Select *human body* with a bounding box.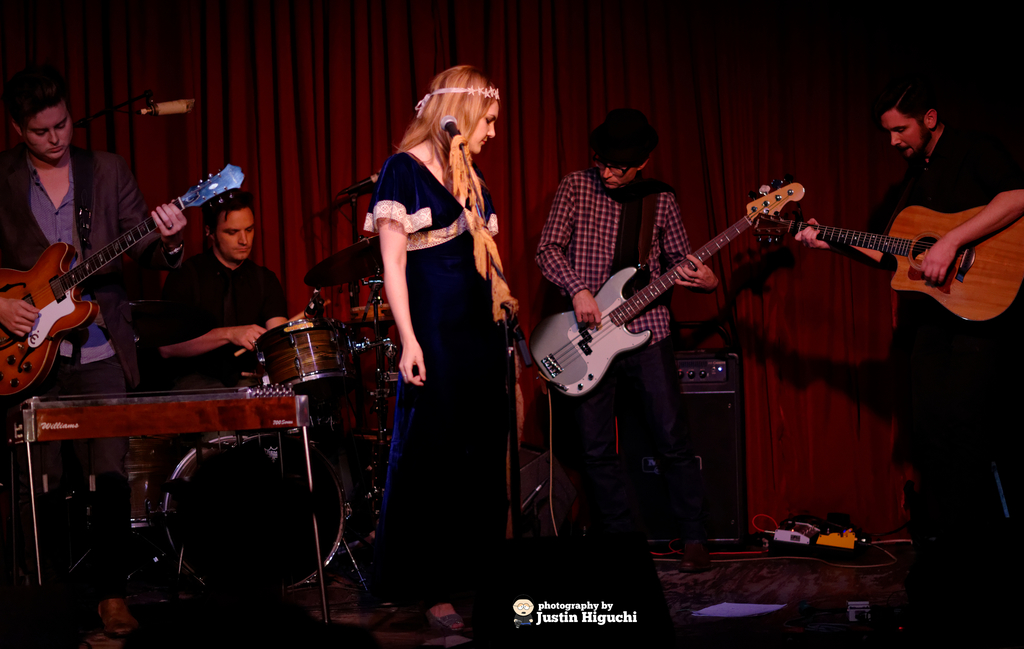
147:188:302:386.
